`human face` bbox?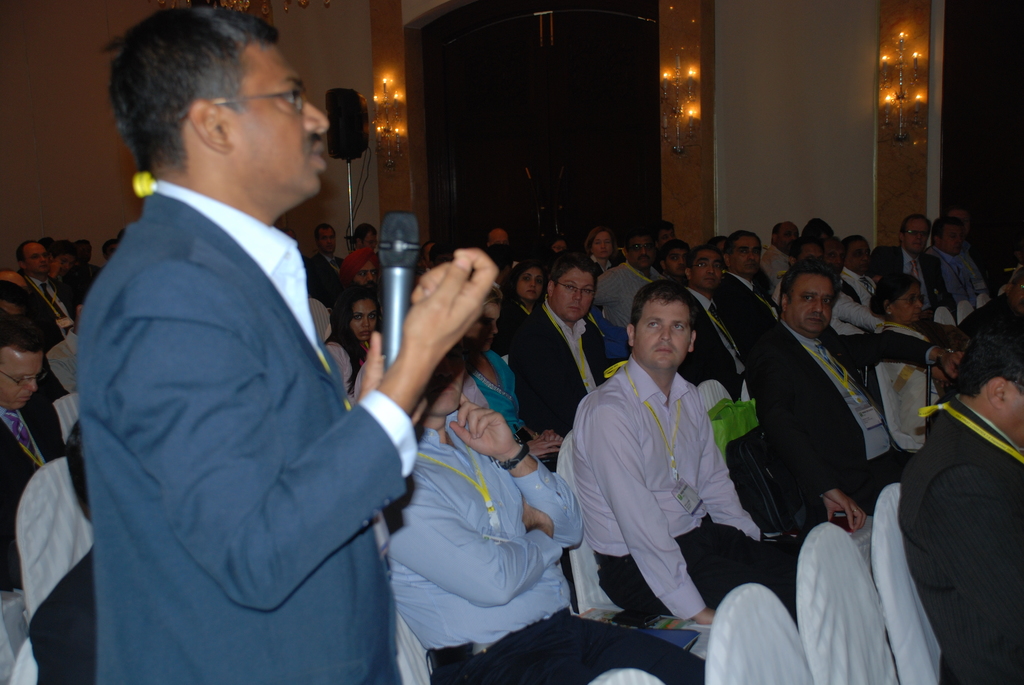
(left=893, top=282, right=925, bottom=324)
